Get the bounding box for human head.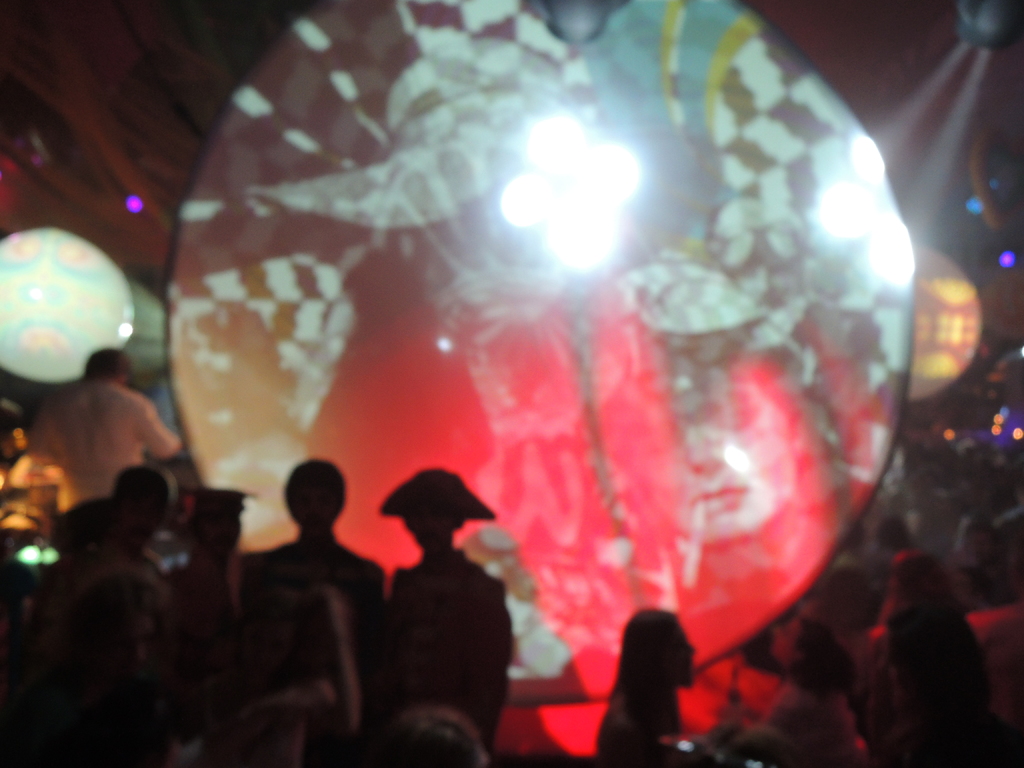
<region>890, 550, 944, 605</region>.
